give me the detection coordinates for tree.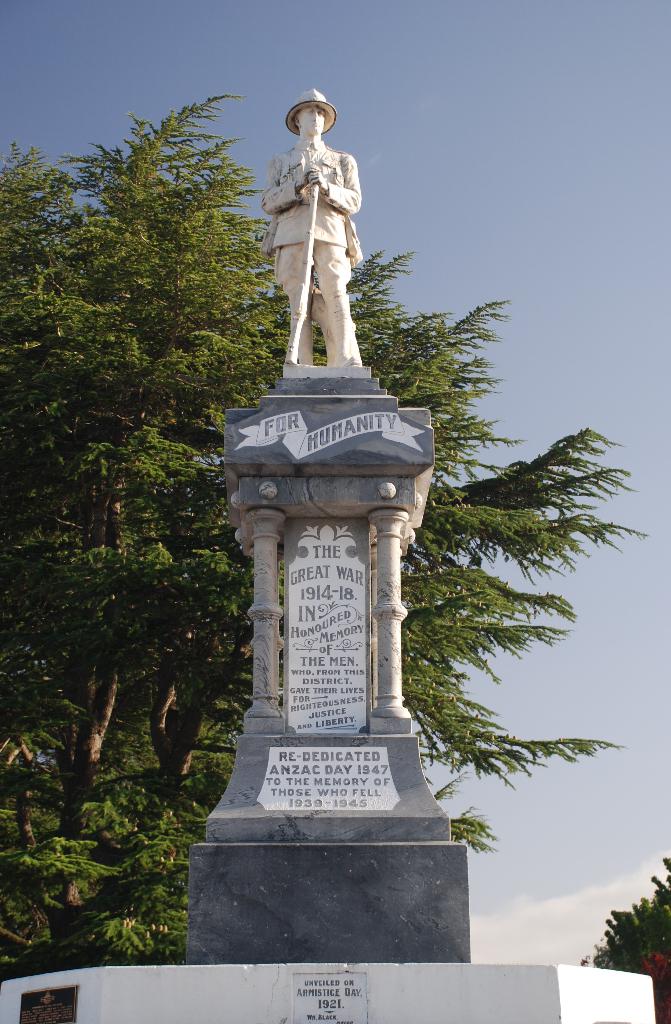
(left=565, top=844, right=670, bottom=1023).
